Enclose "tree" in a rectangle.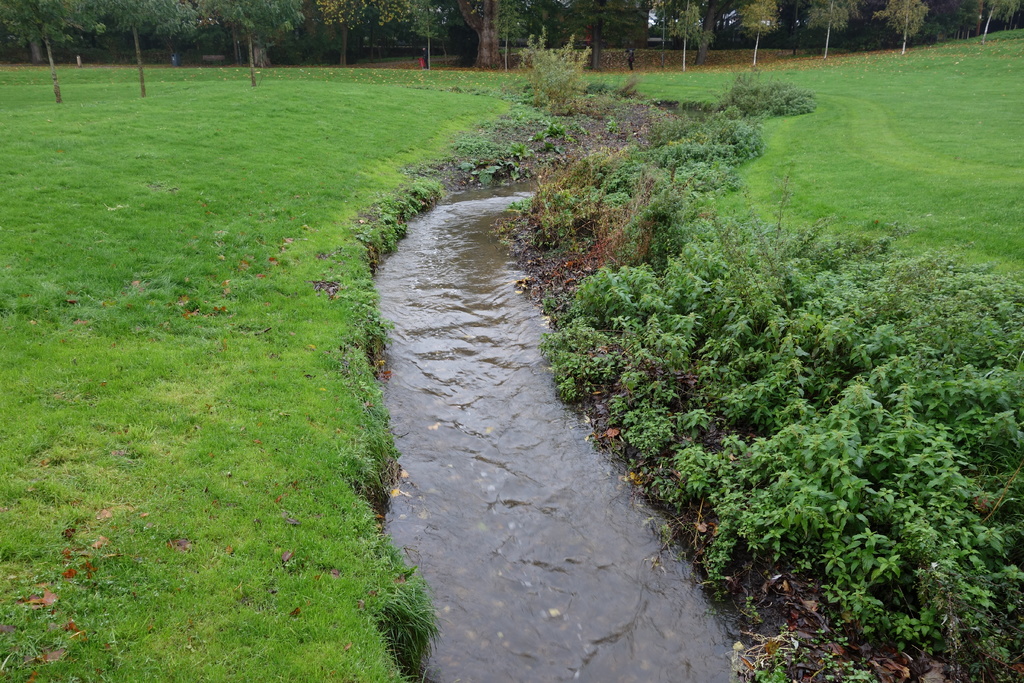
bbox(741, 0, 780, 65).
